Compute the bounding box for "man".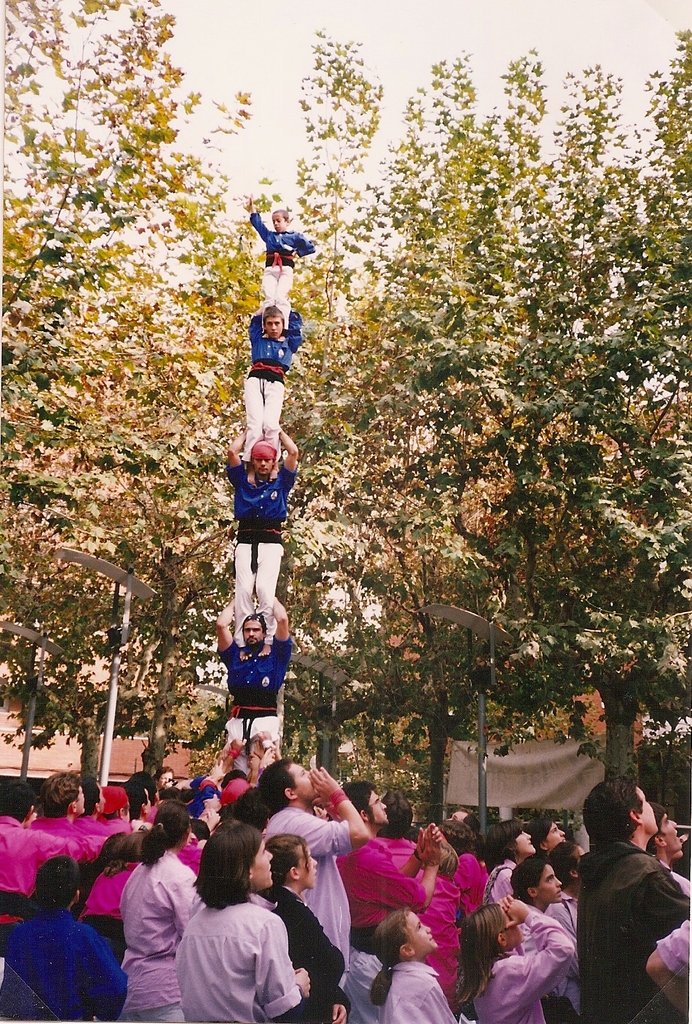
crop(97, 785, 140, 834).
